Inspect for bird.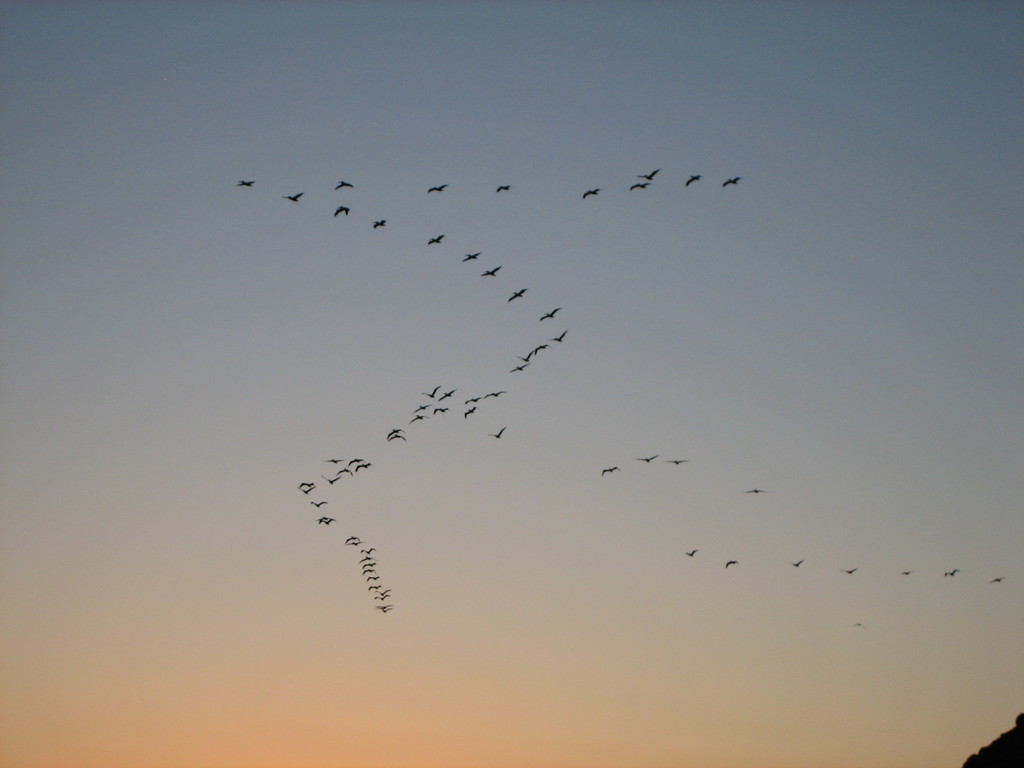
Inspection: (634,180,650,192).
